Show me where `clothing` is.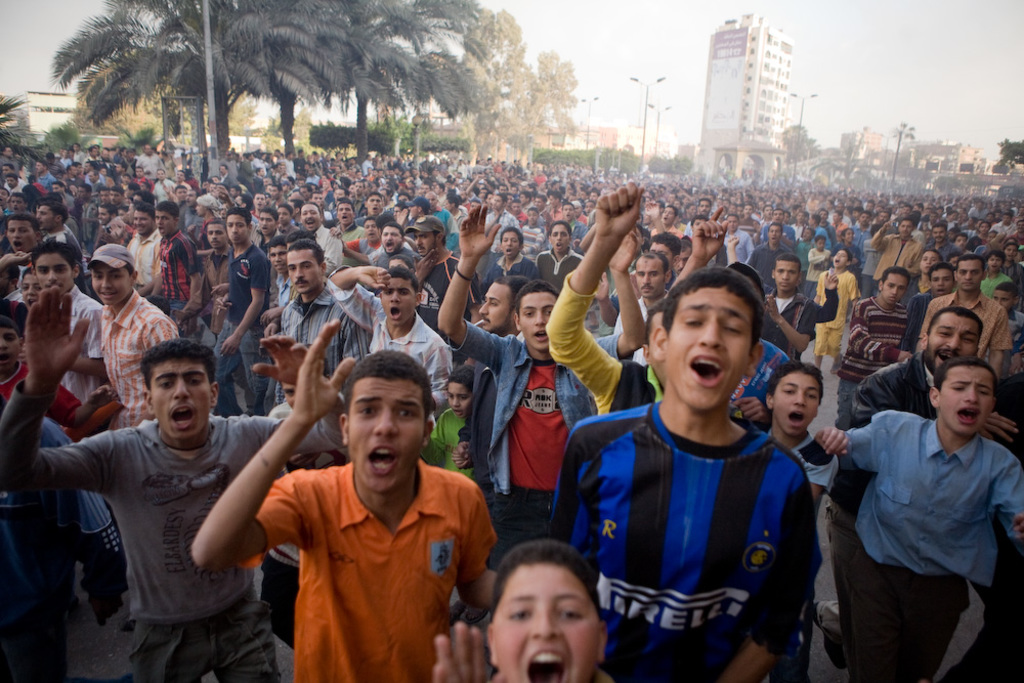
`clothing` is at Rect(43, 226, 89, 274).
